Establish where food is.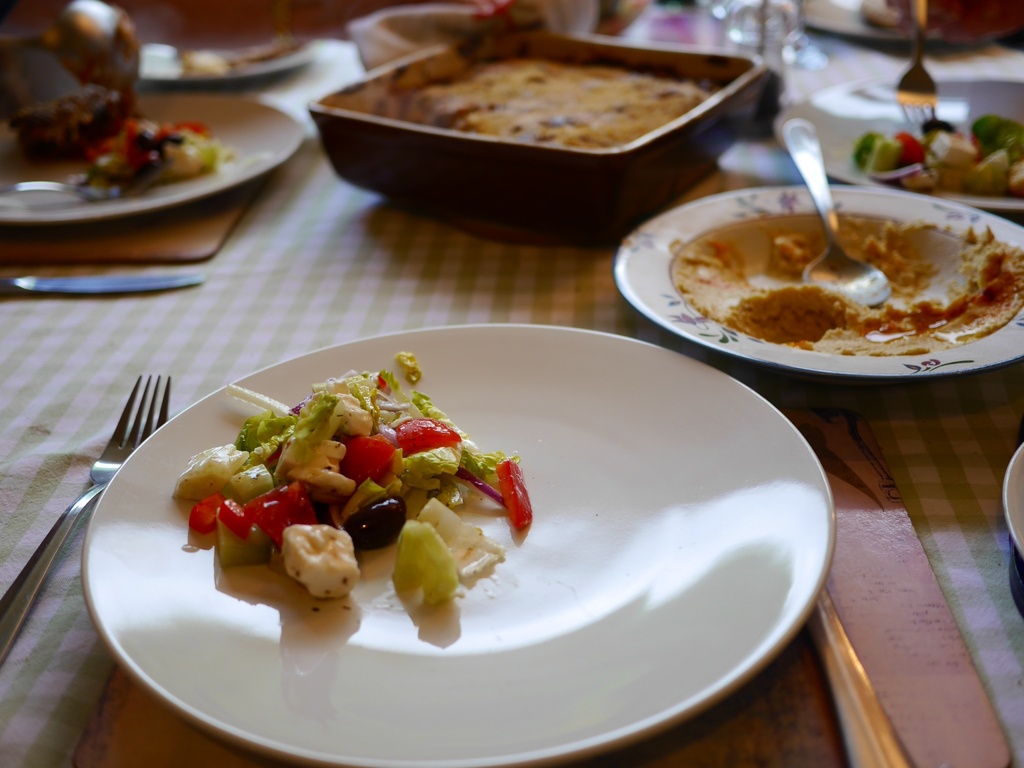
Established at (170,343,546,617).
